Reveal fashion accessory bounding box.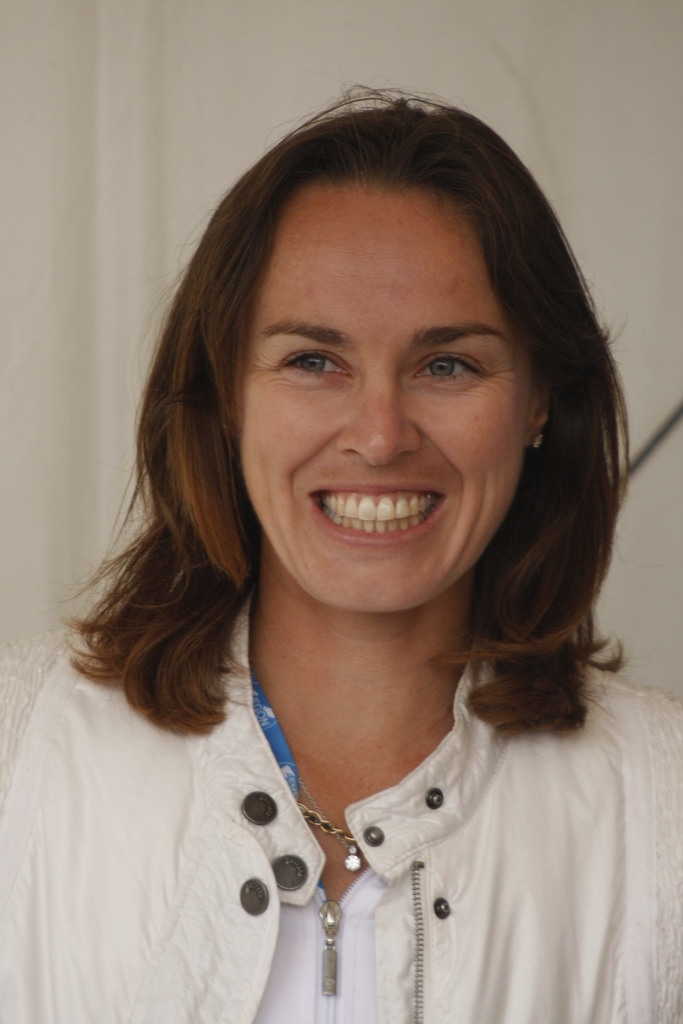
Revealed: {"left": 290, "top": 799, "right": 366, "bottom": 869}.
